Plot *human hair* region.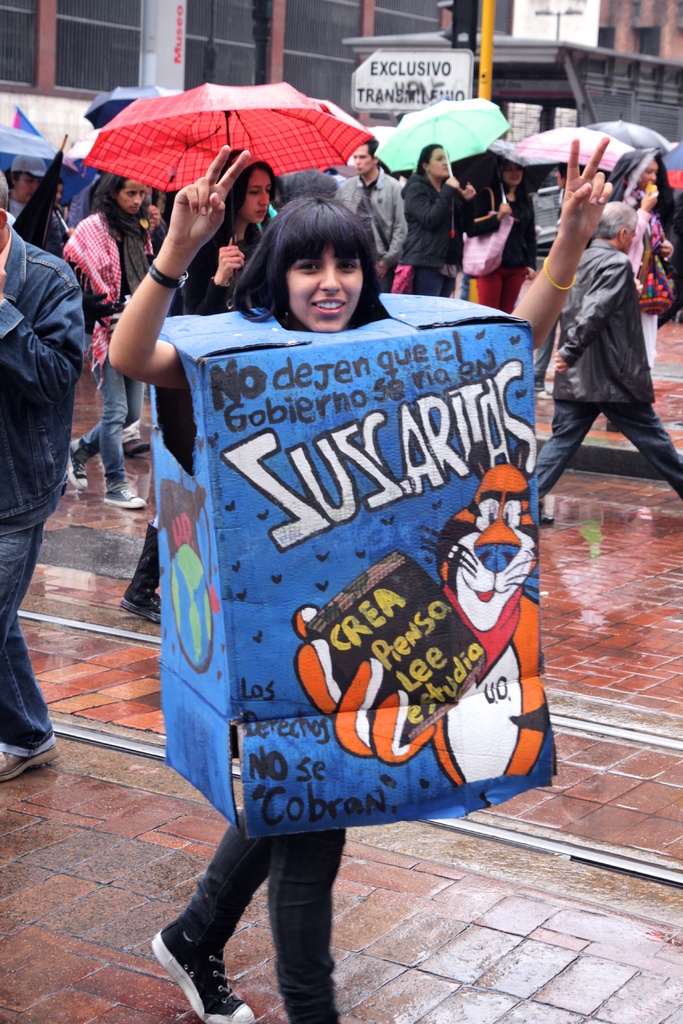
Plotted at (418,138,449,178).
